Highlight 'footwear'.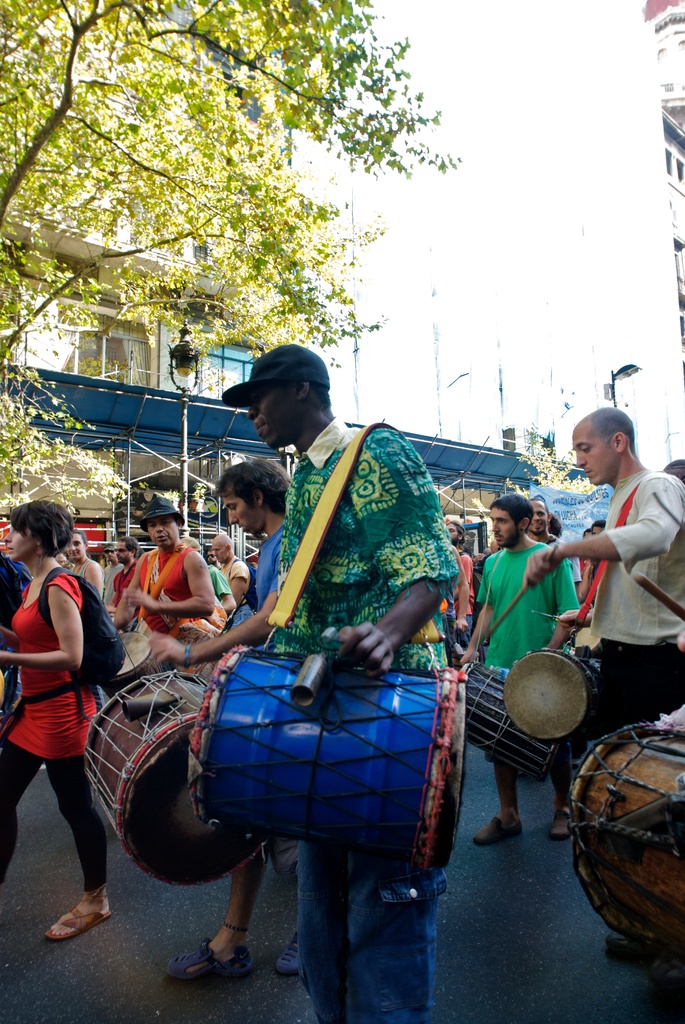
Highlighted region: pyautogui.locateOnScreen(644, 957, 684, 987).
